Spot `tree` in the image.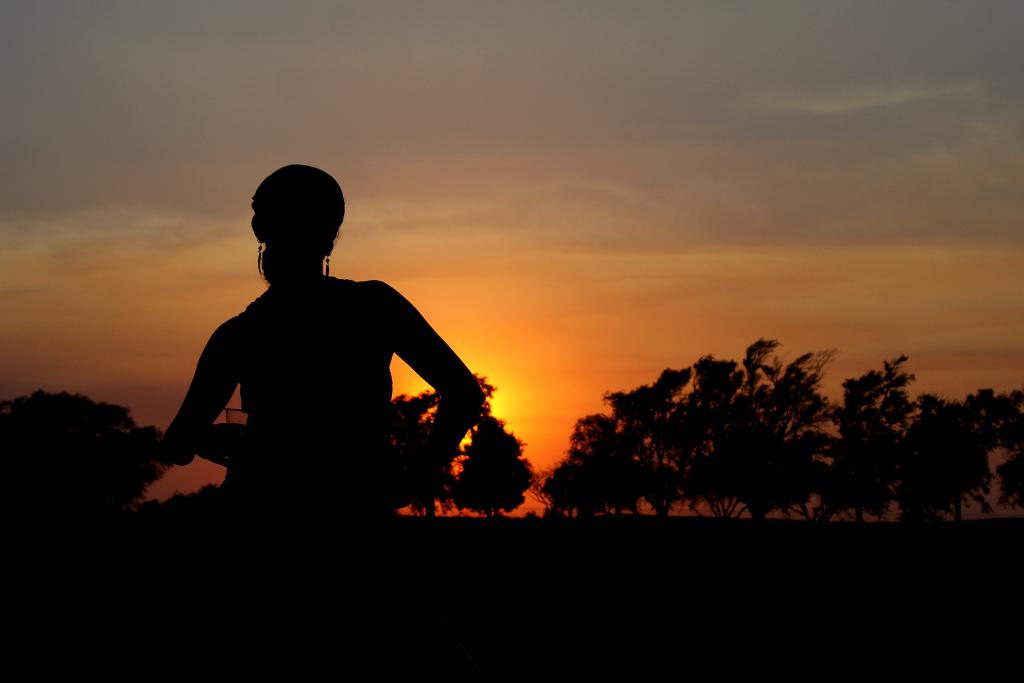
`tree` found at bbox=(950, 383, 1023, 525).
